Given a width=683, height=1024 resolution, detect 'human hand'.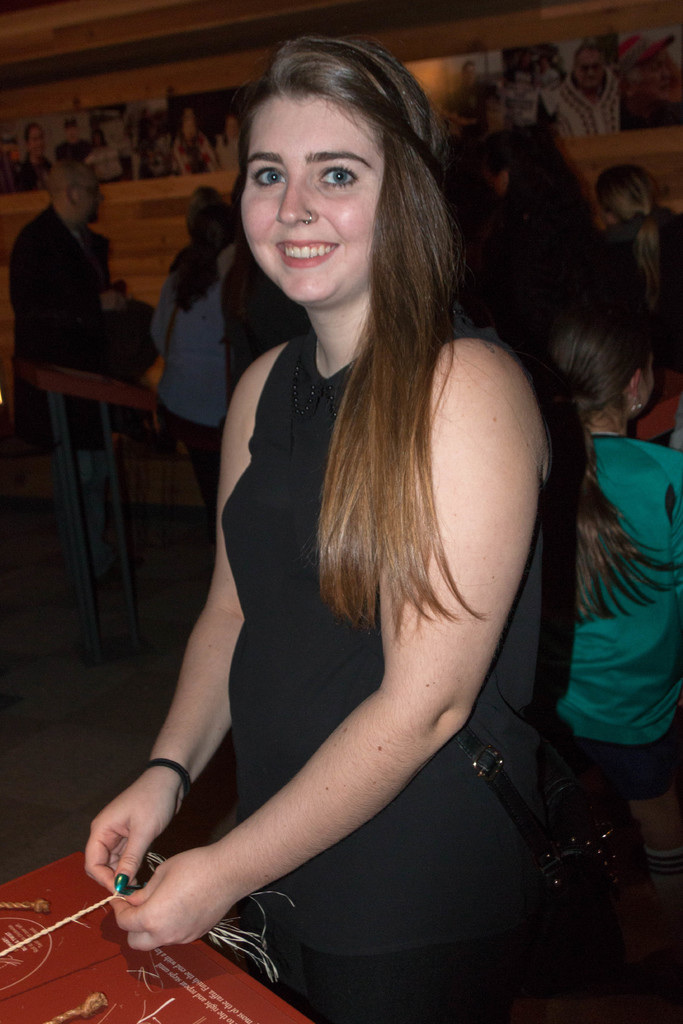
103, 290, 127, 316.
